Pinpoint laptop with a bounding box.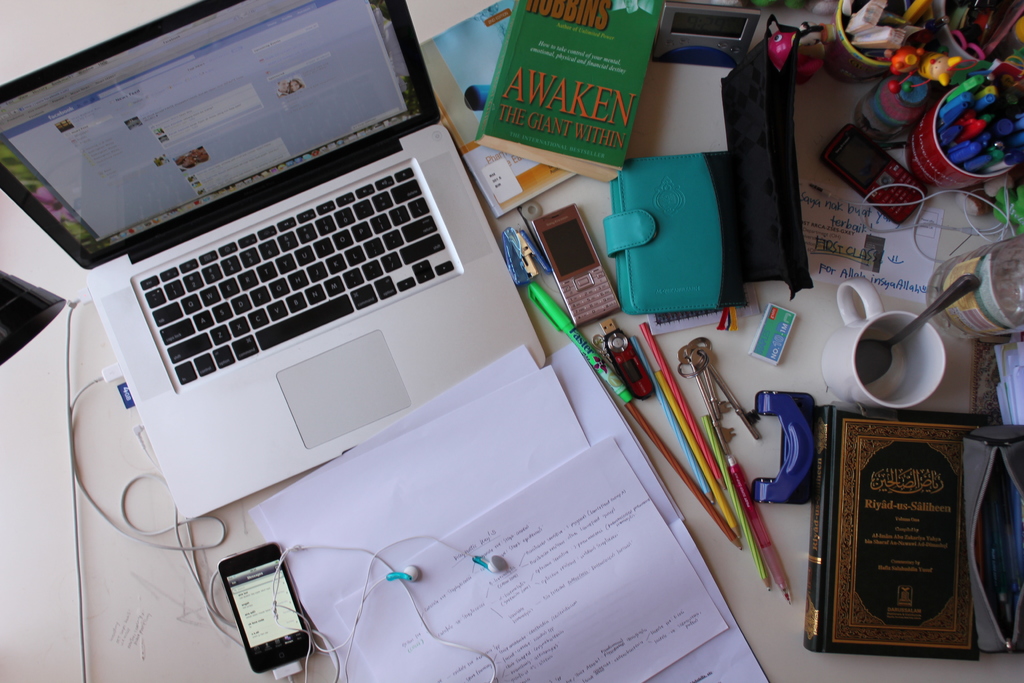
bbox=[37, 0, 502, 541].
